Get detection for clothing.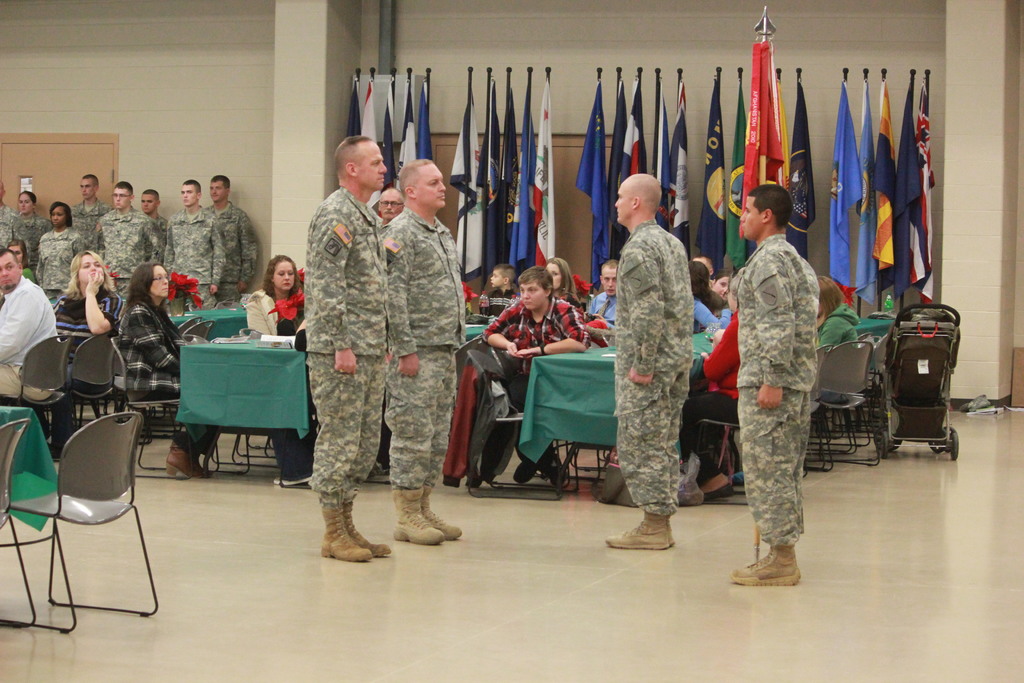
Detection: [left=242, top=286, right=317, bottom=482].
